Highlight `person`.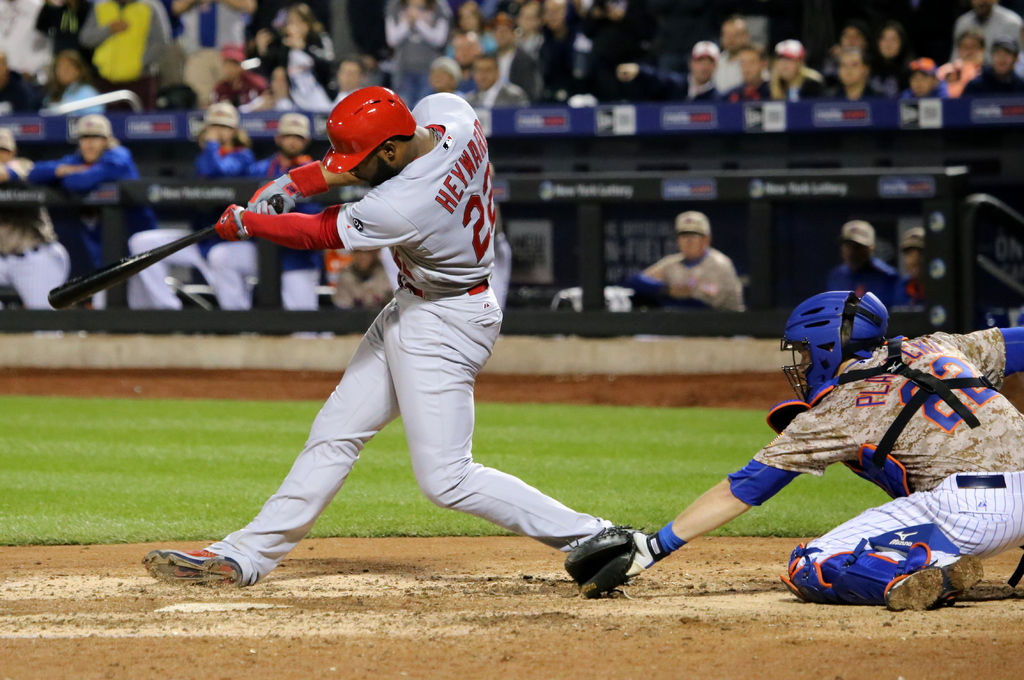
Highlighted region: (201,94,572,635).
